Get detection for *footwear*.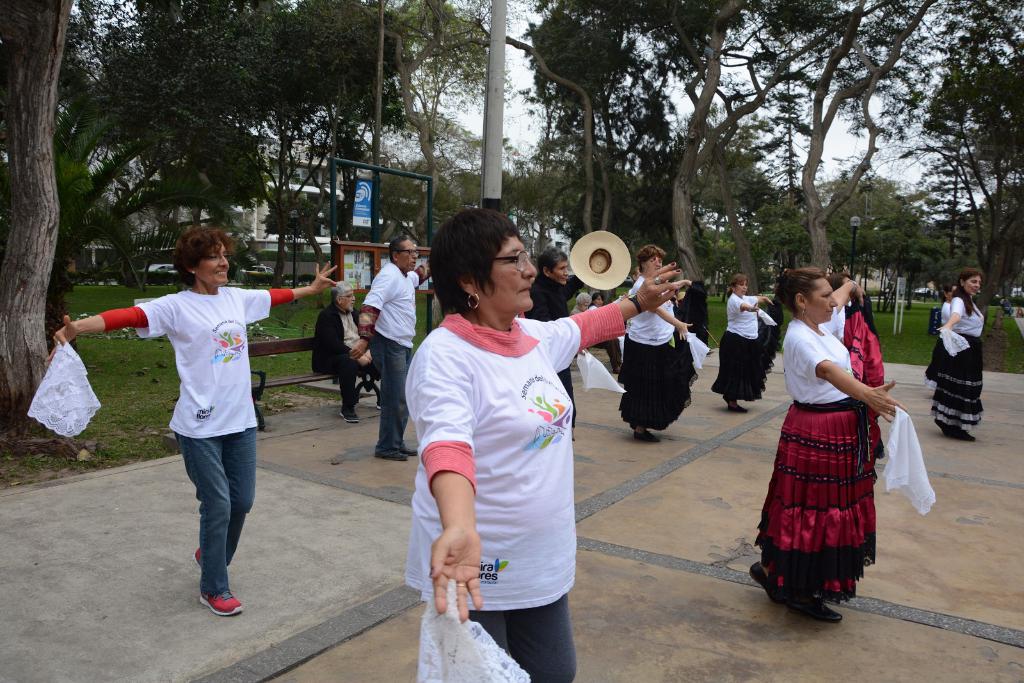
Detection: box=[625, 423, 664, 445].
